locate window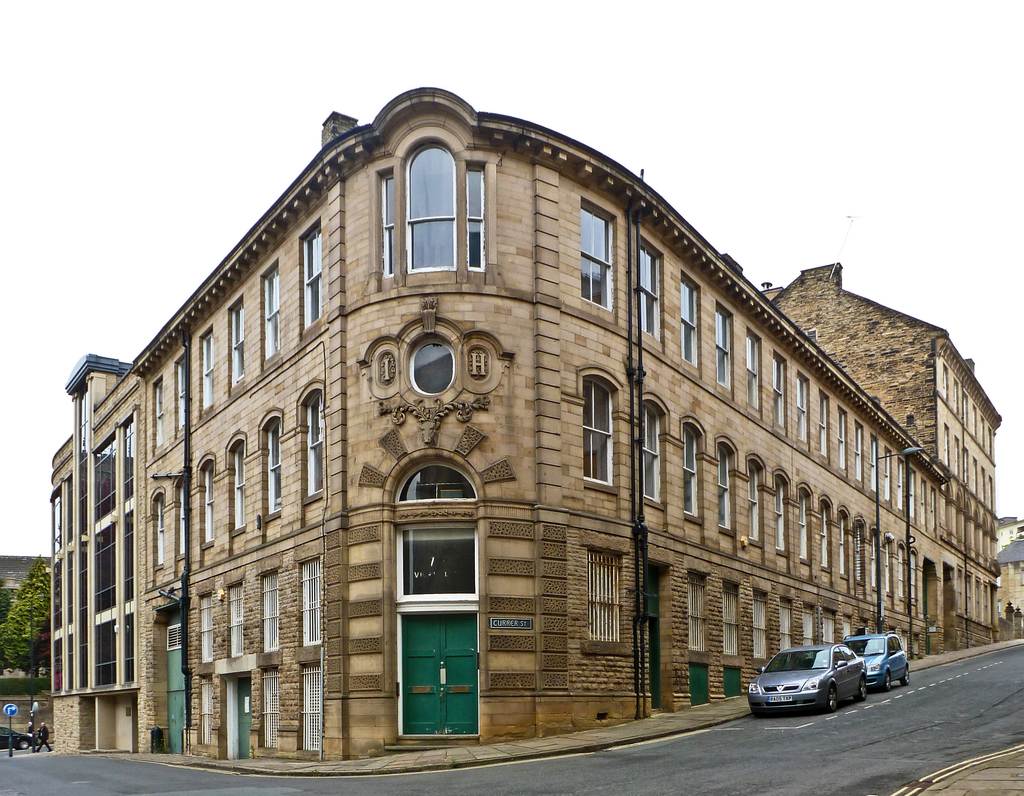
rect(580, 364, 625, 487)
